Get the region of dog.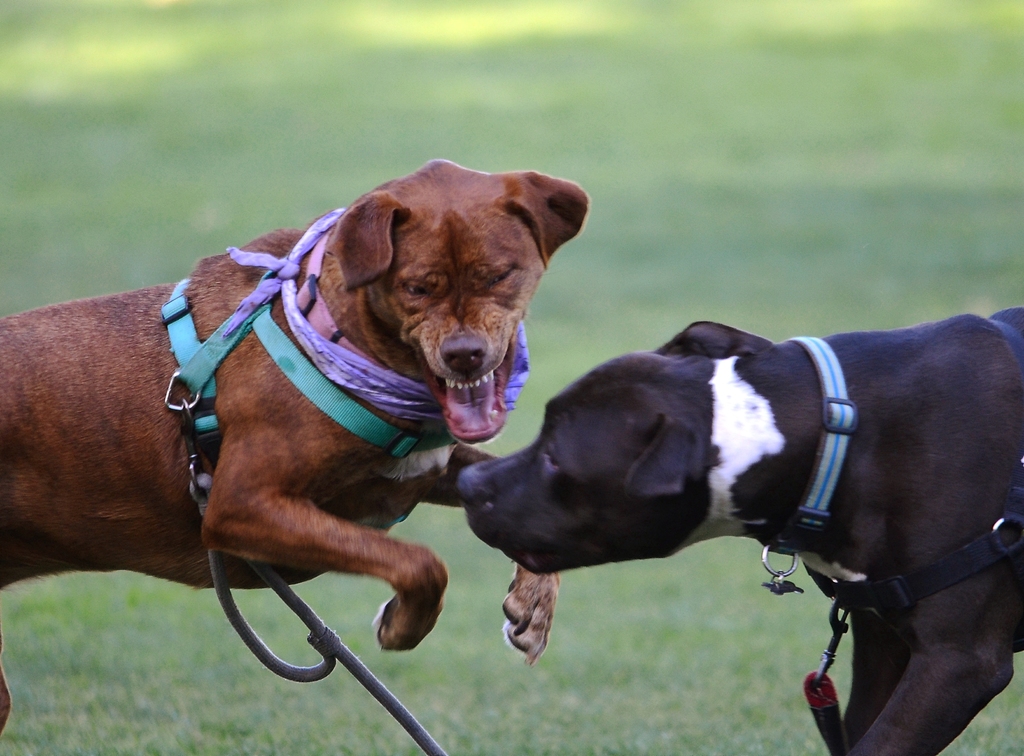
[left=458, top=300, right=1023, bottom=755].
